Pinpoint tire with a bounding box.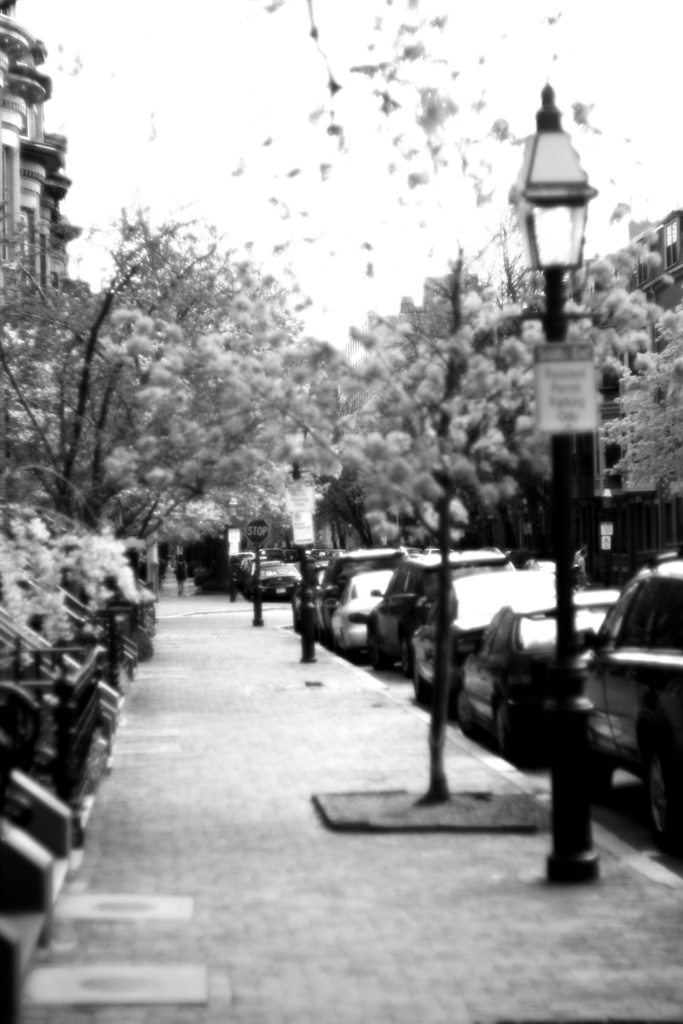
651:752:679:849.
